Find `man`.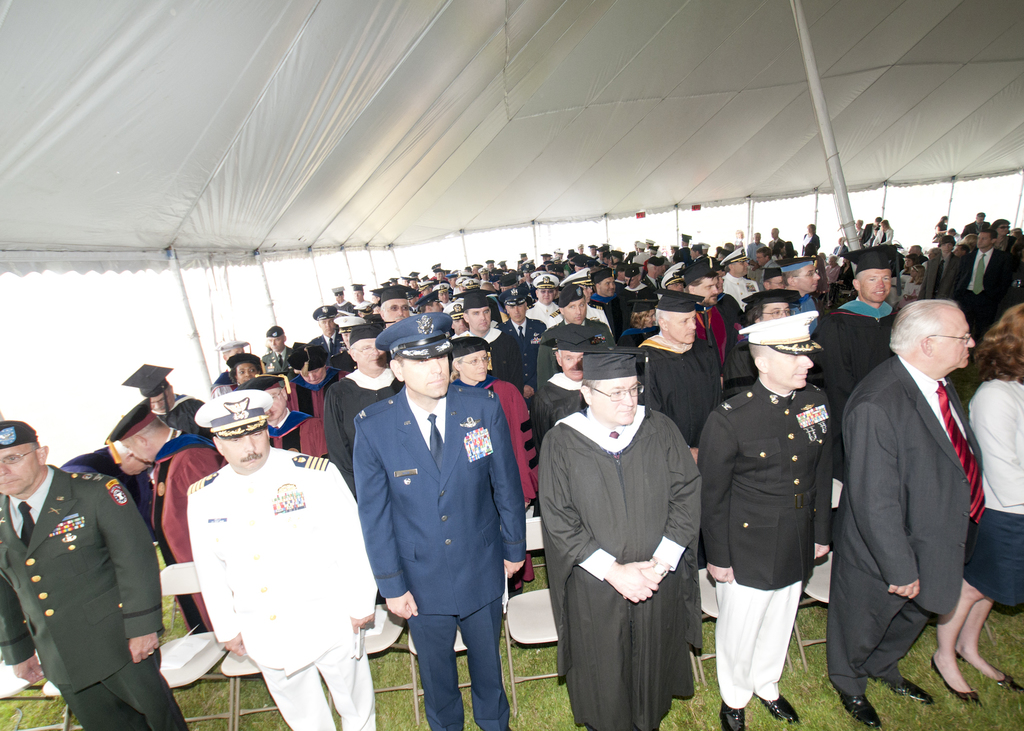
532 279 611 403.
